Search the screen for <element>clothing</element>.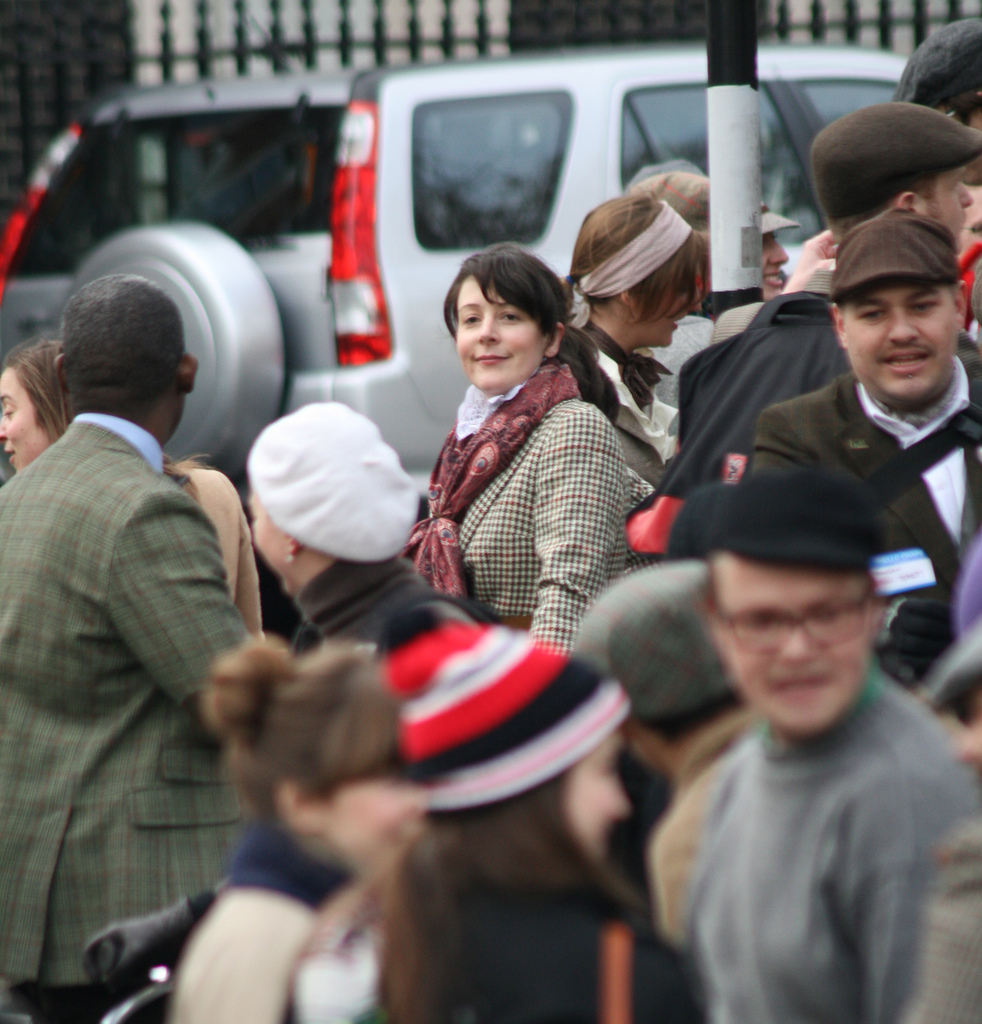
Found at box=[276, 867, 683, 1023].
